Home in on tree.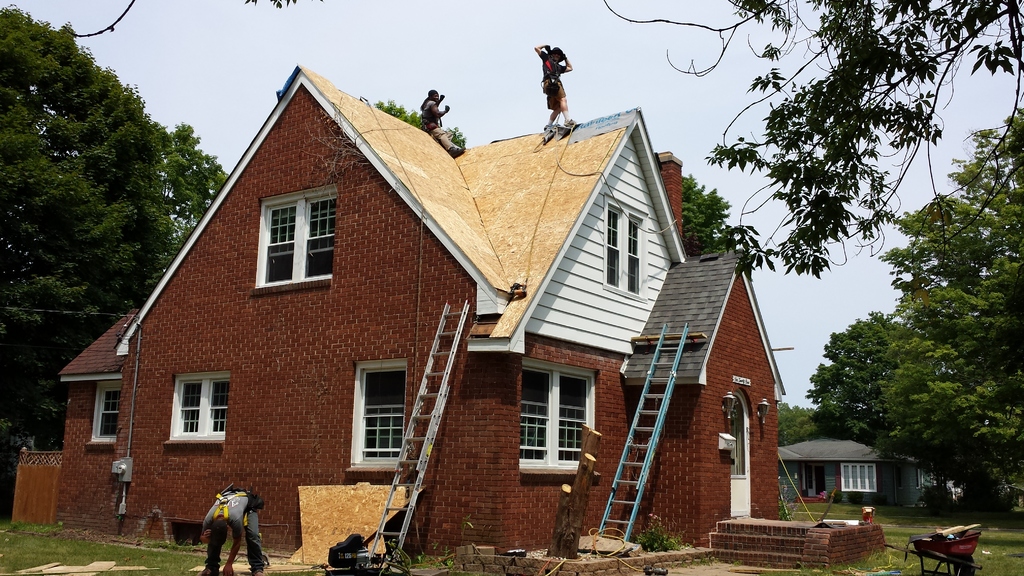
Homed in at l=601, t=0, r=1023, b=288.
